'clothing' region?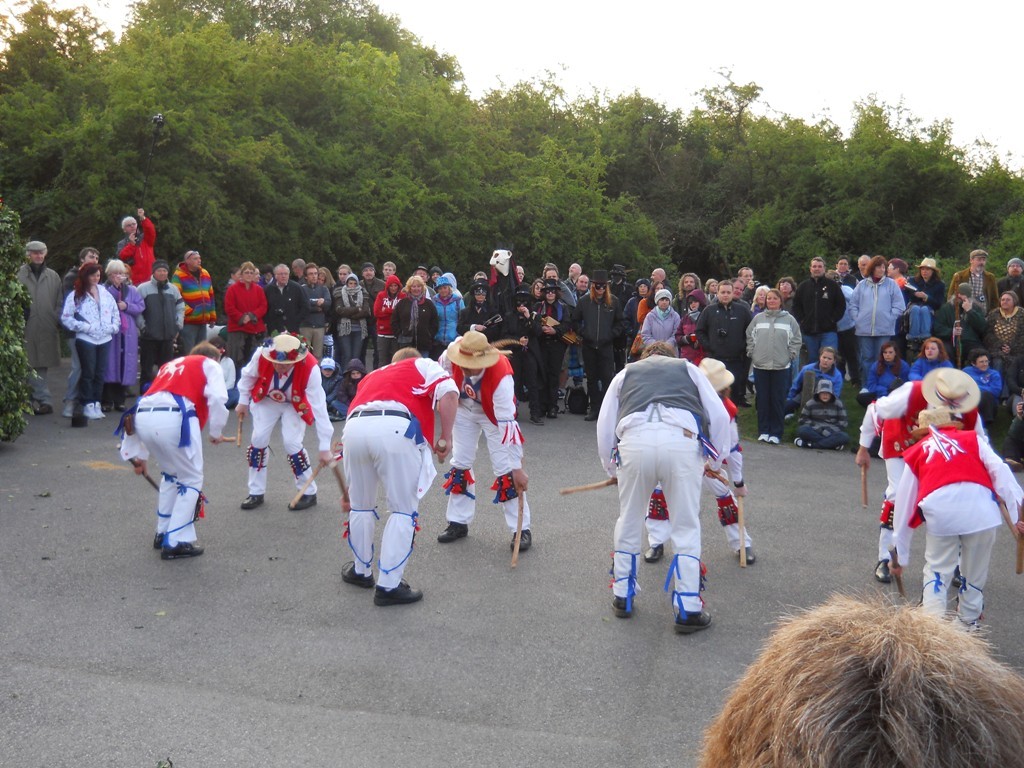
locate(340, 357, 456, 583)
